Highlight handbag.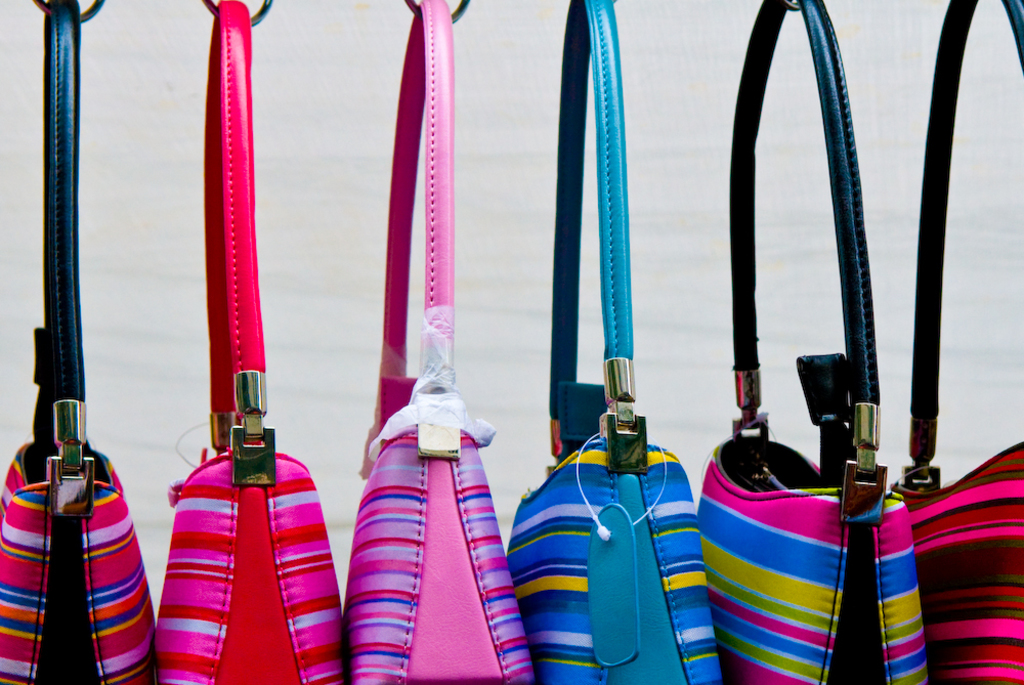
Highlighted region: 340,0,535,684.
